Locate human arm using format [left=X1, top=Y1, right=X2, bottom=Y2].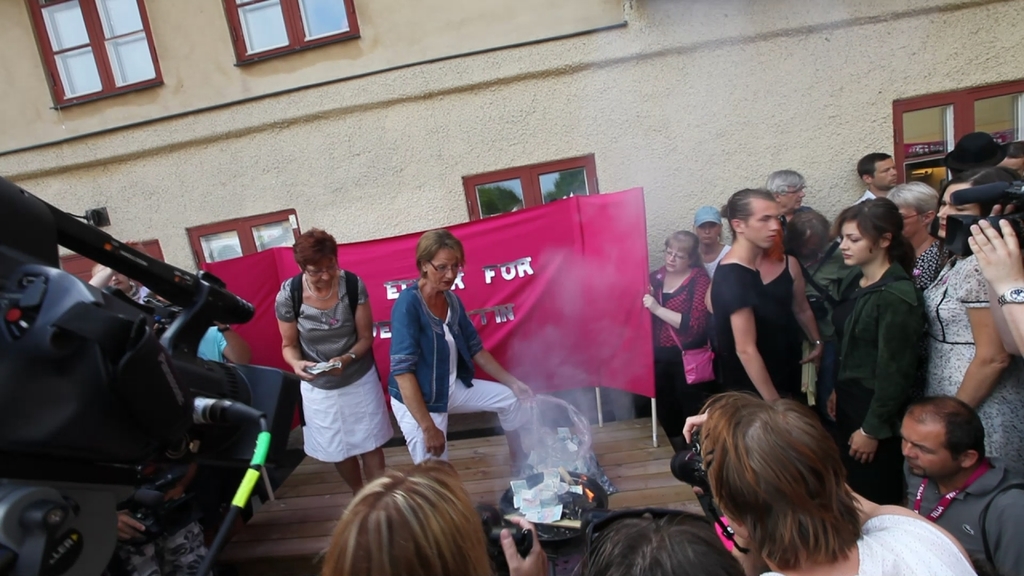
[left=271, top=279, right=322, bottom=382].
